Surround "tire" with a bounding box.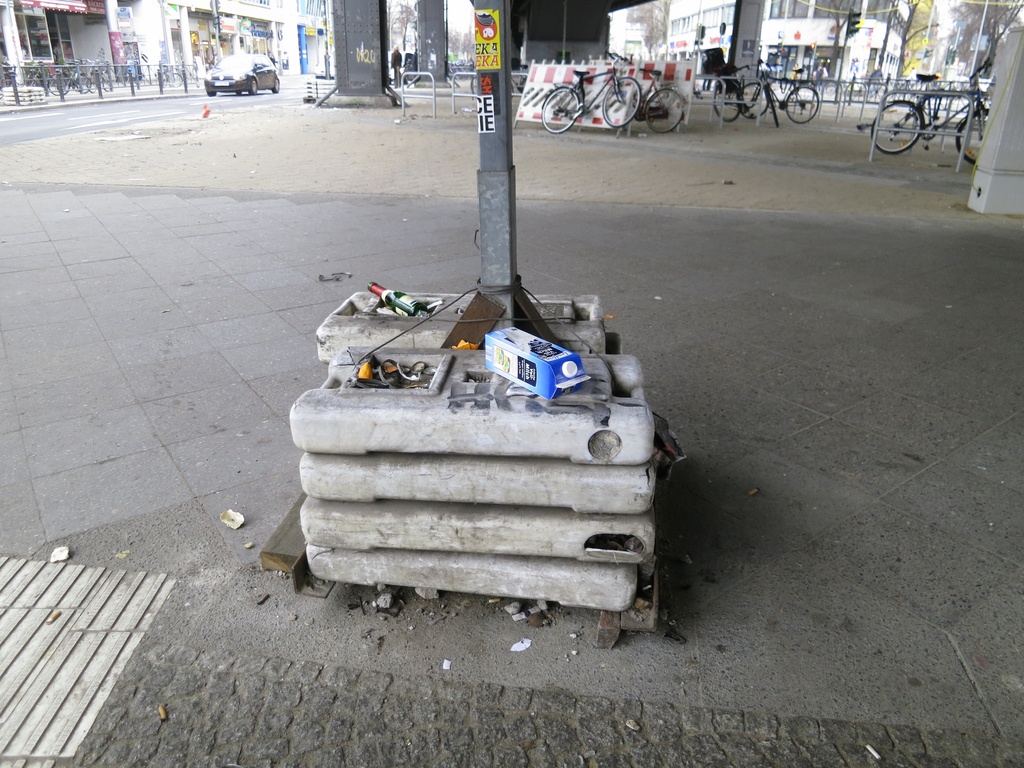
[600, 73, 643, 129].
